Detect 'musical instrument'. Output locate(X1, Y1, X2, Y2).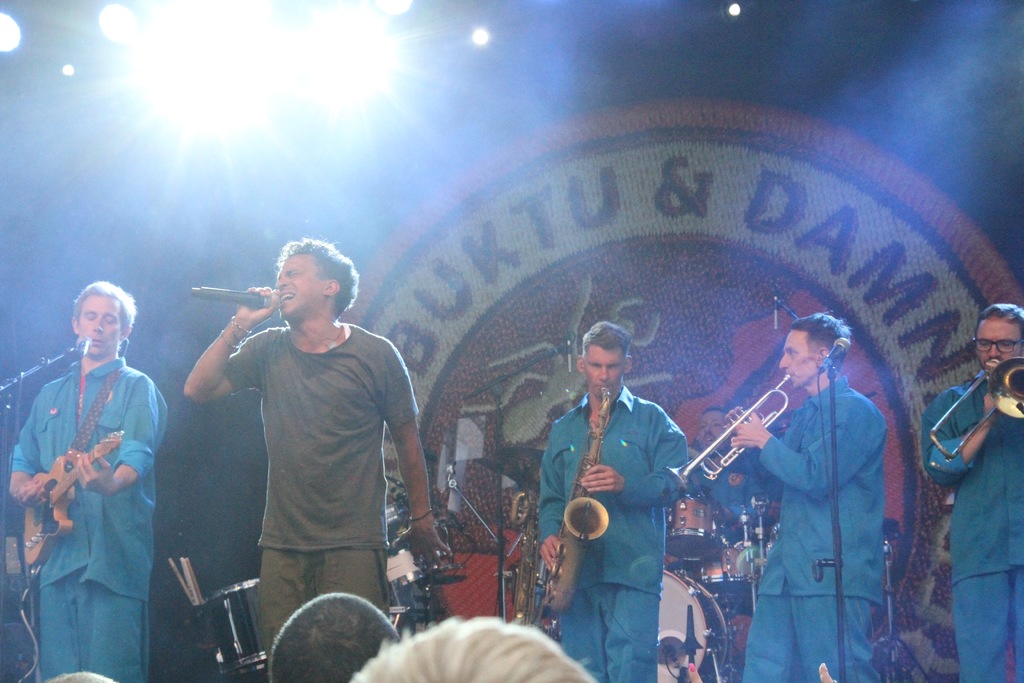
locate(926, 353, 1023, 477).
